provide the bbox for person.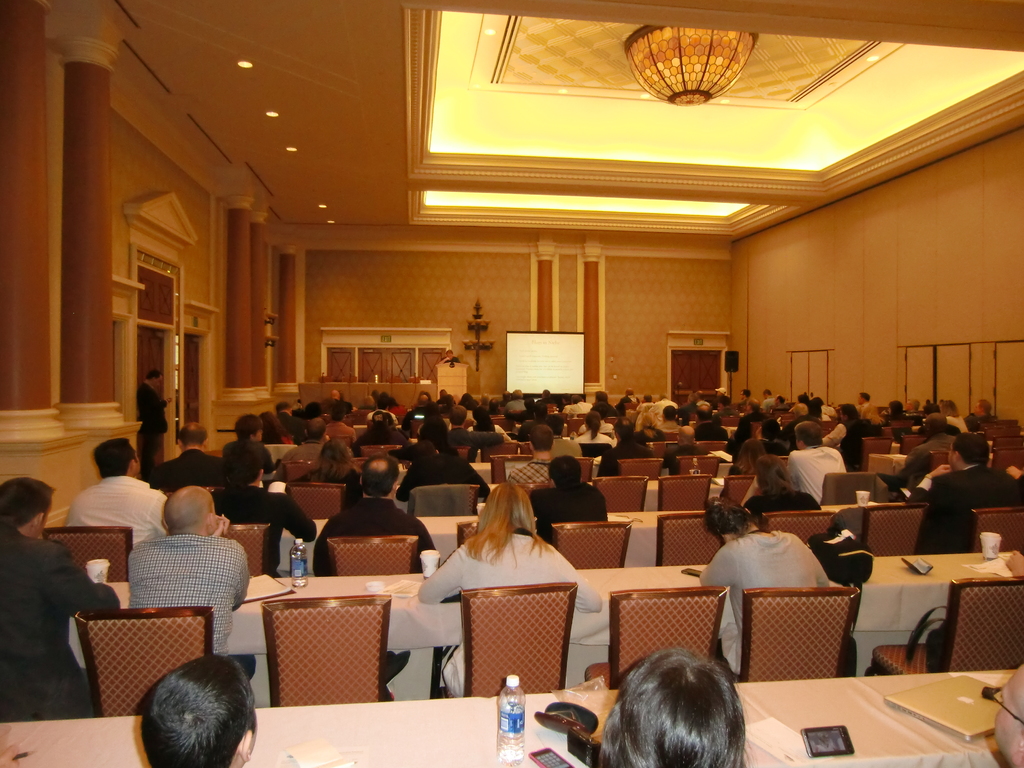
{"left": 312, "top": 460, "right": 444, "bottom": 577}.
